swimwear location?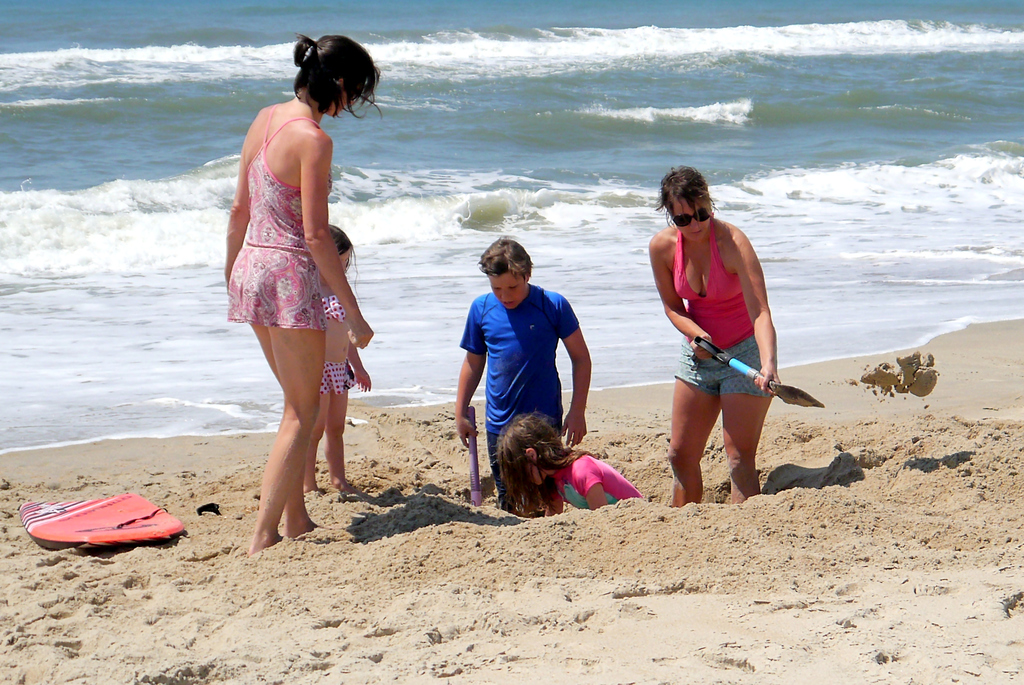
672/214/760/351
